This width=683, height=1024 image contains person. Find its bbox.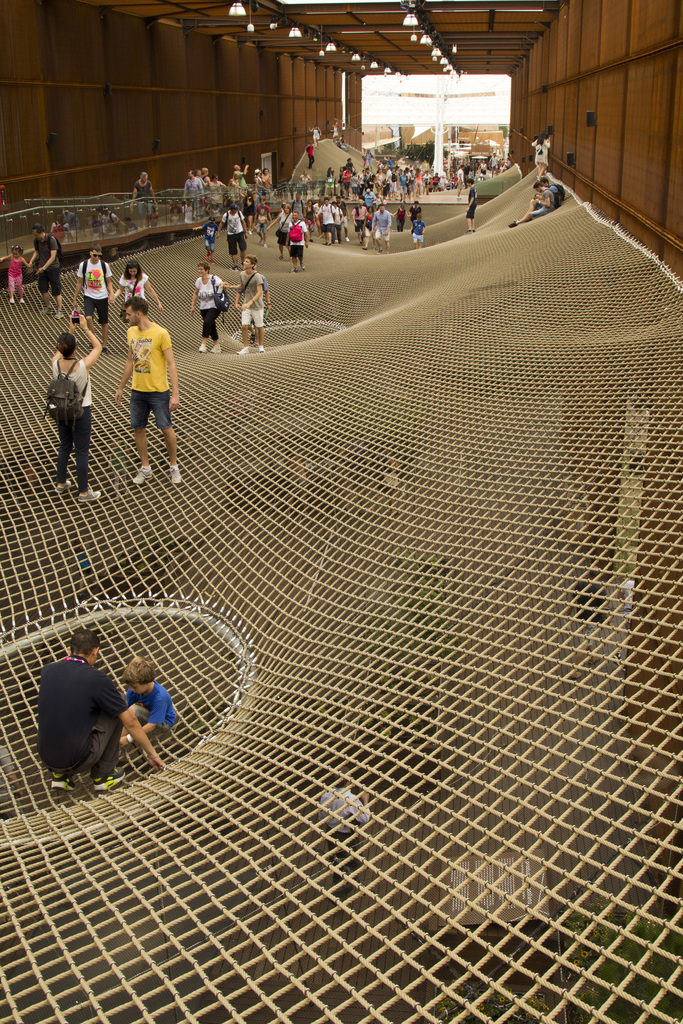
box(284, 213, 308, 269).
